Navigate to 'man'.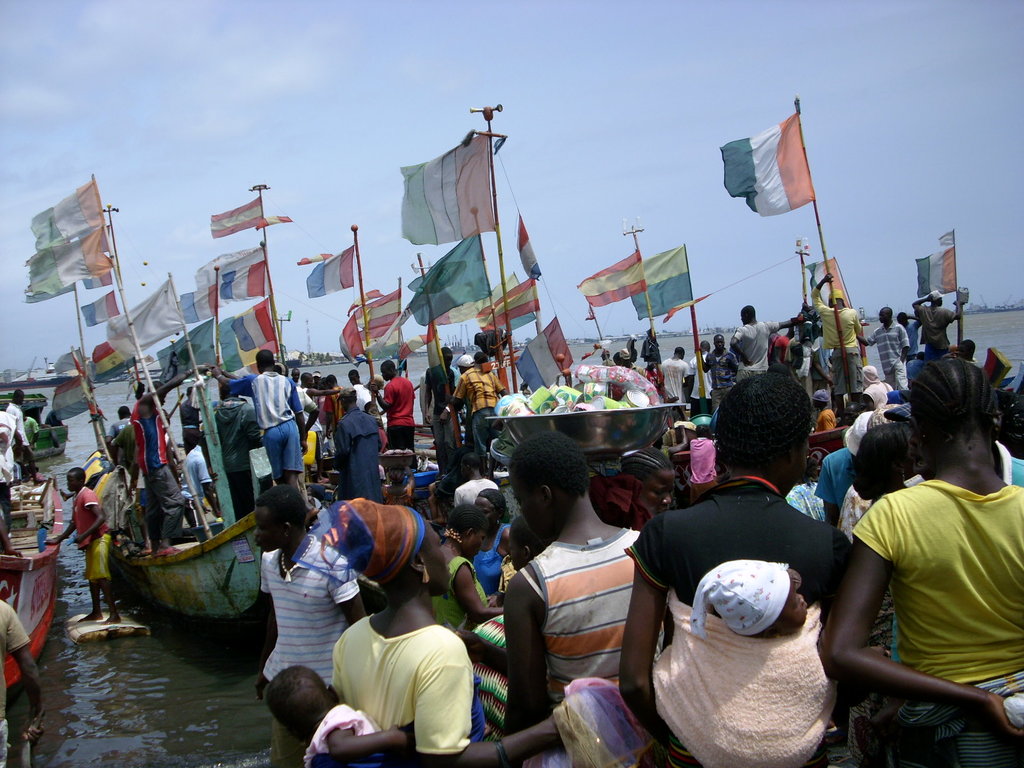
Navigation target: region(330, 385, 380, 502).
